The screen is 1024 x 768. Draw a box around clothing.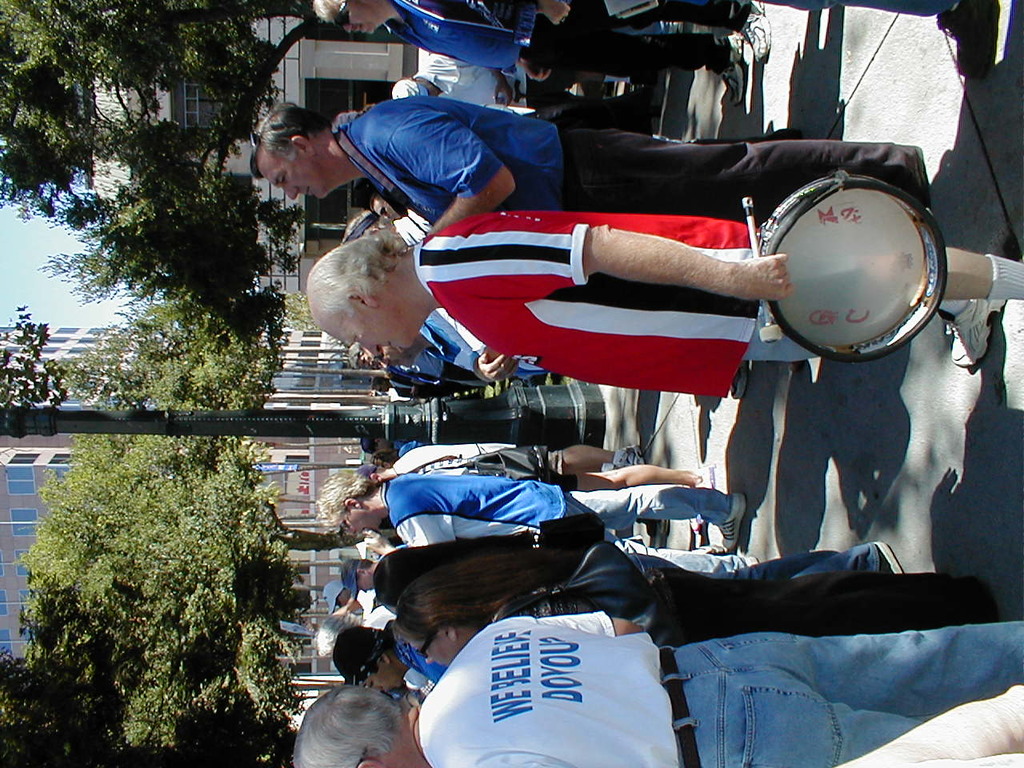
region(386, 618, 446, 682).
